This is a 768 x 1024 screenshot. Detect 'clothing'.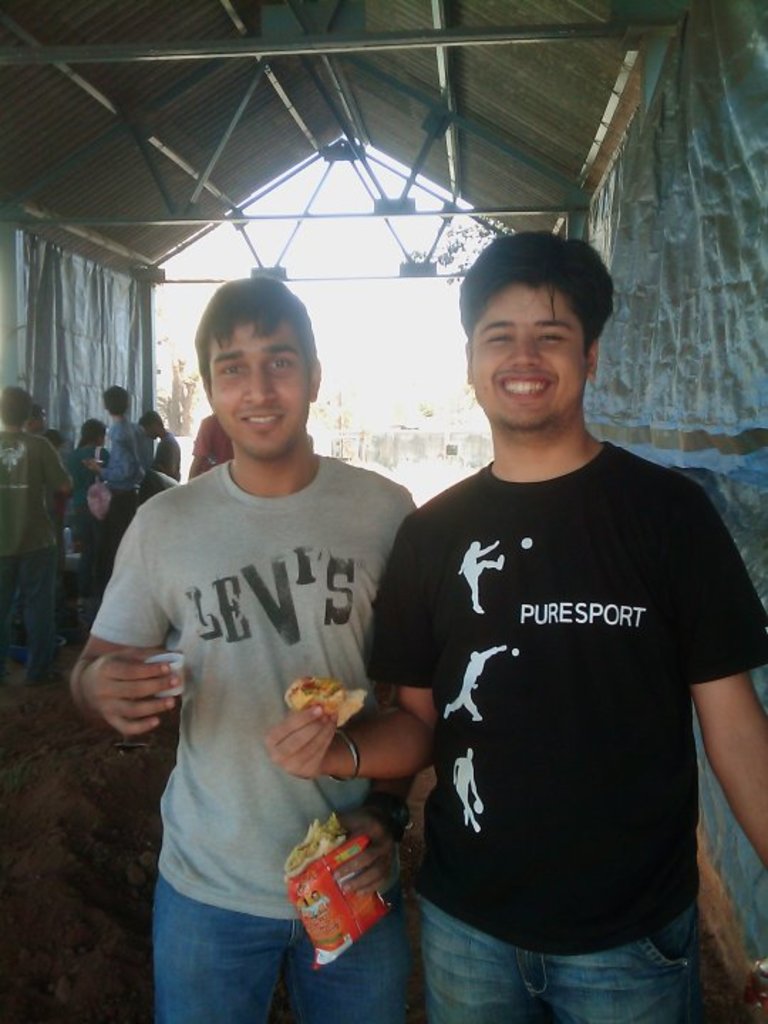
[97, 417, 152, 587].
